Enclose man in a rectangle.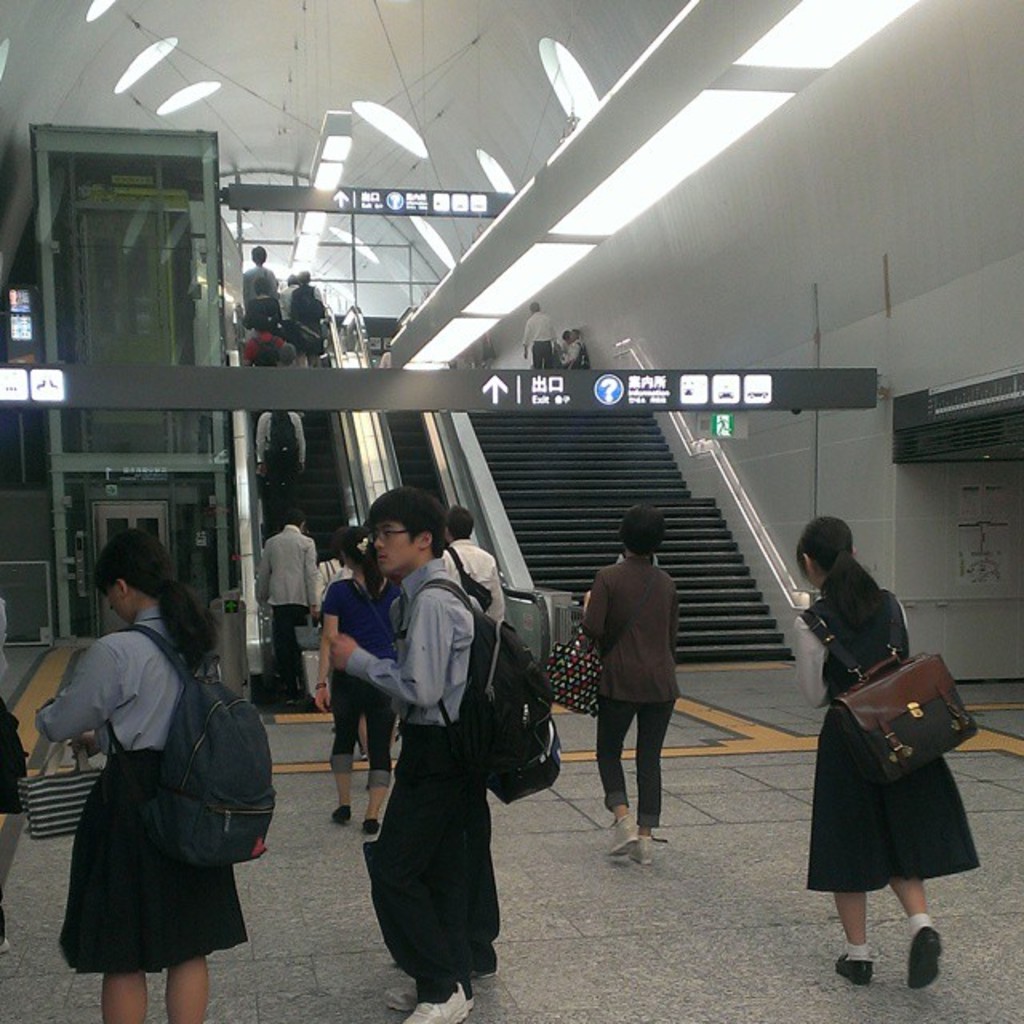
detection(250, 400, 312, 507).
